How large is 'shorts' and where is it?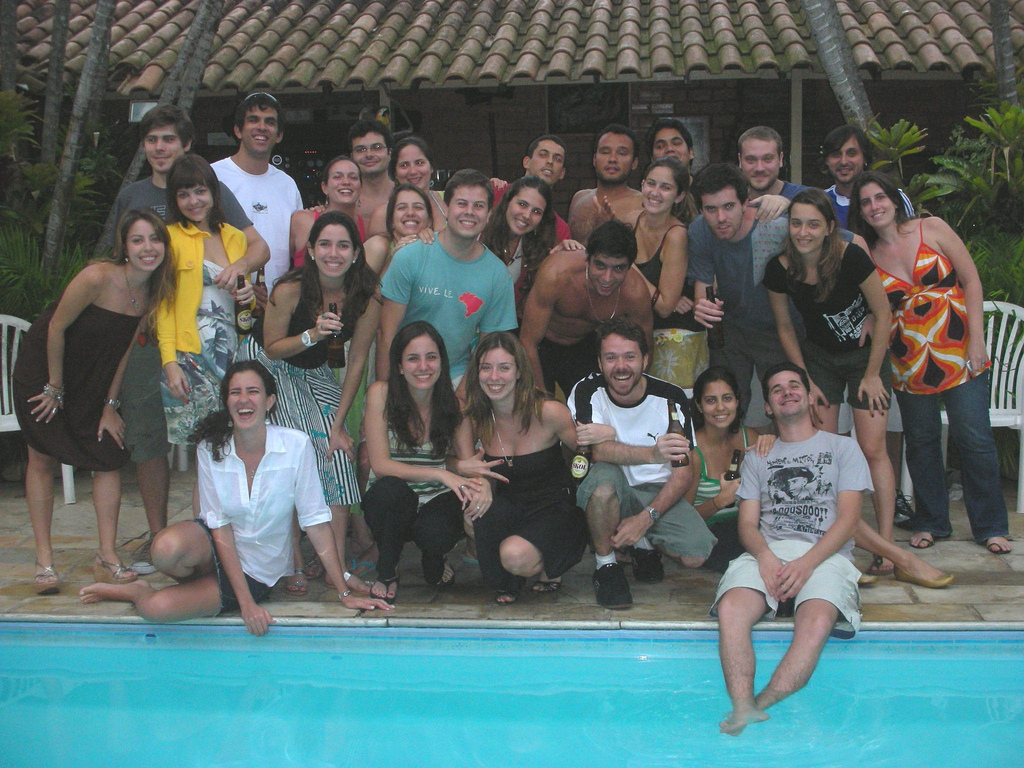
Bounding box: [538, 335, 600, 396].
